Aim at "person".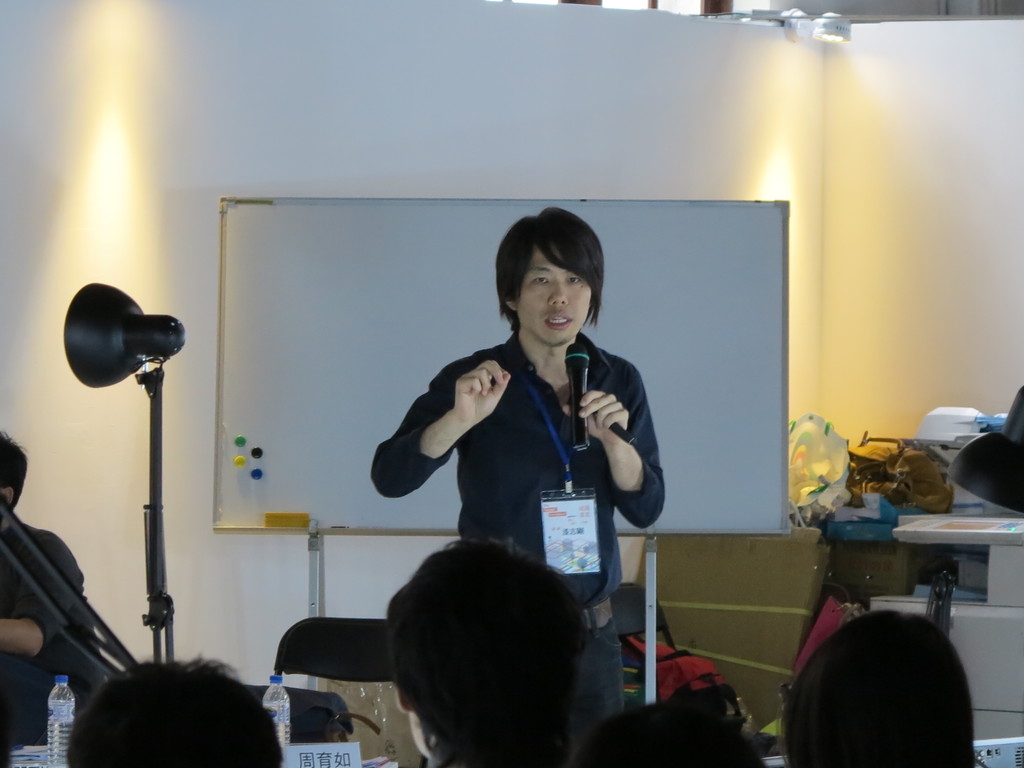
Aimed at <region>0, 431, 93, 765</region>.
